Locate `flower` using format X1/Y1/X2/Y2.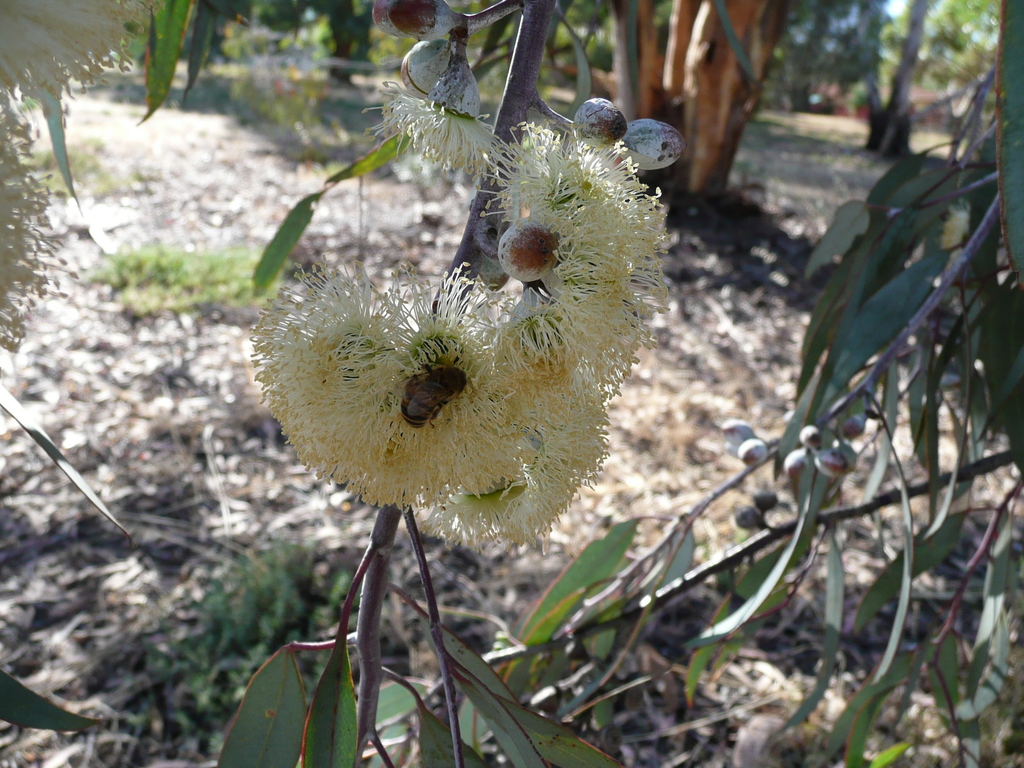
0/0/175/122.
